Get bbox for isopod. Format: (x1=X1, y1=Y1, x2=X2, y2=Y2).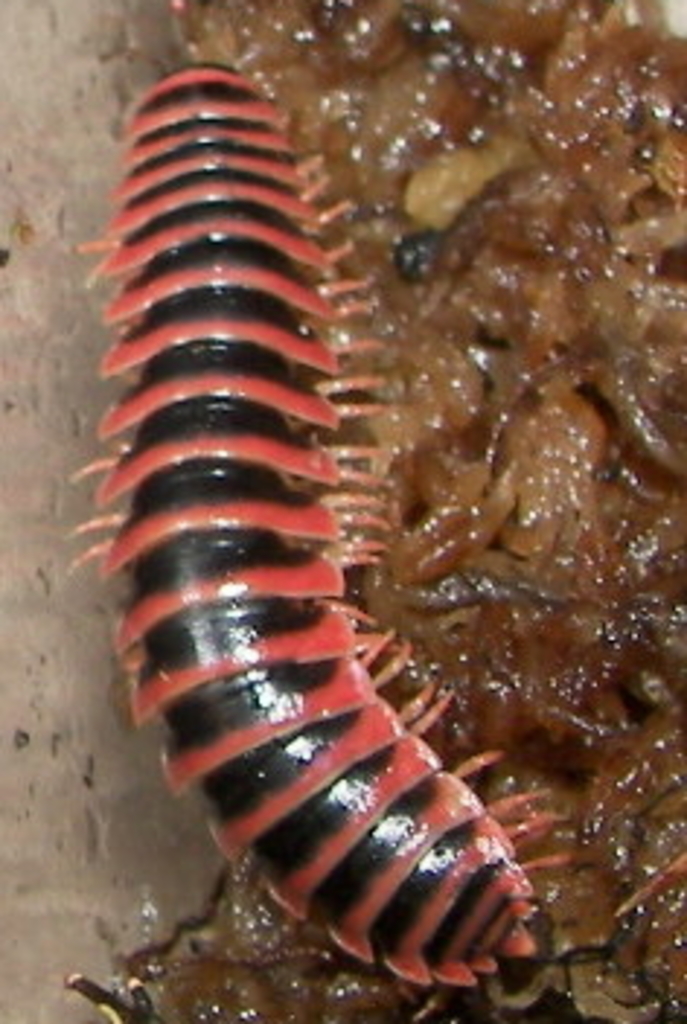
(x1=79, y1=47, x2=614, y2=1023).
